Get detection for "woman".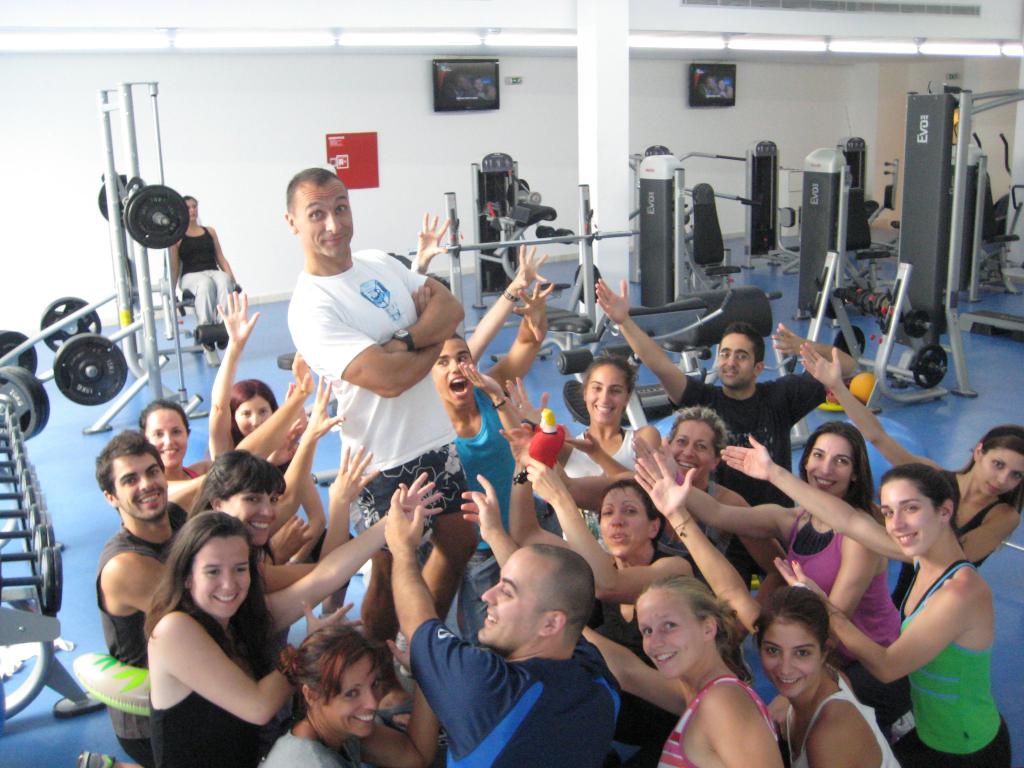
Detection: detection(184, 369, 382, 594).
